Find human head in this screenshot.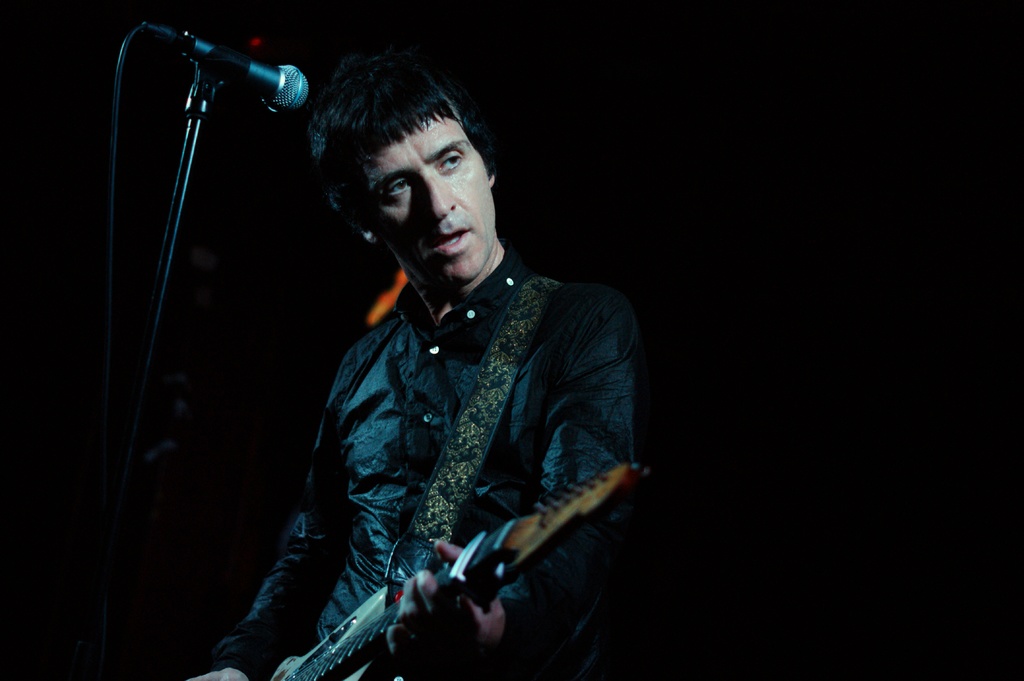
The bounding box for human head is rect(303, 57, 516, 289).
